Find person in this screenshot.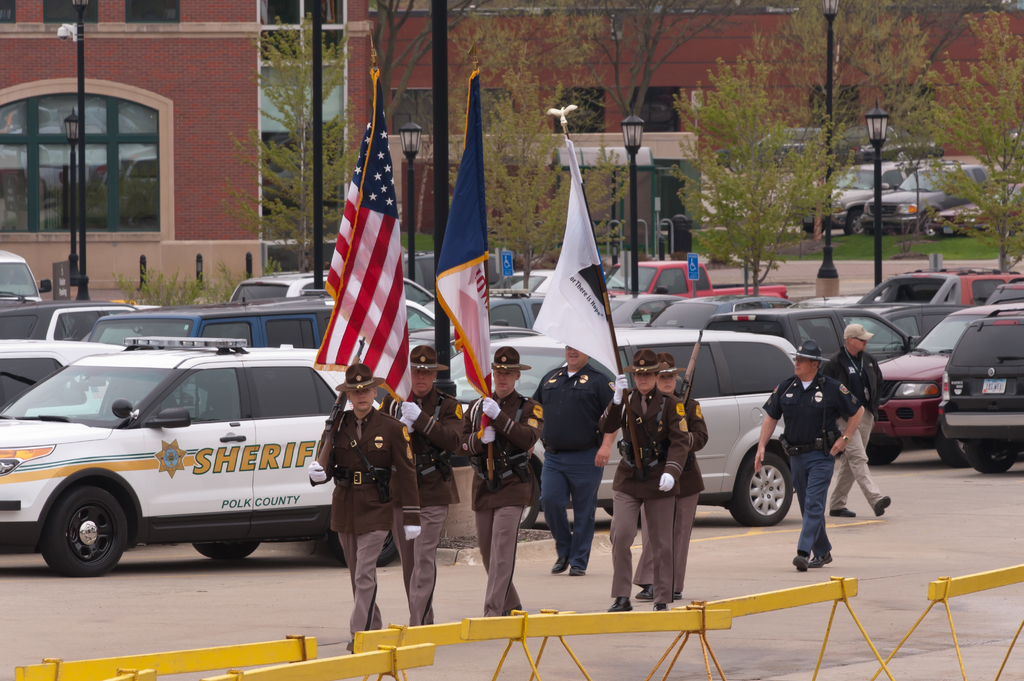
The bounding box for person is BBox(749, 337, 865, 572).
